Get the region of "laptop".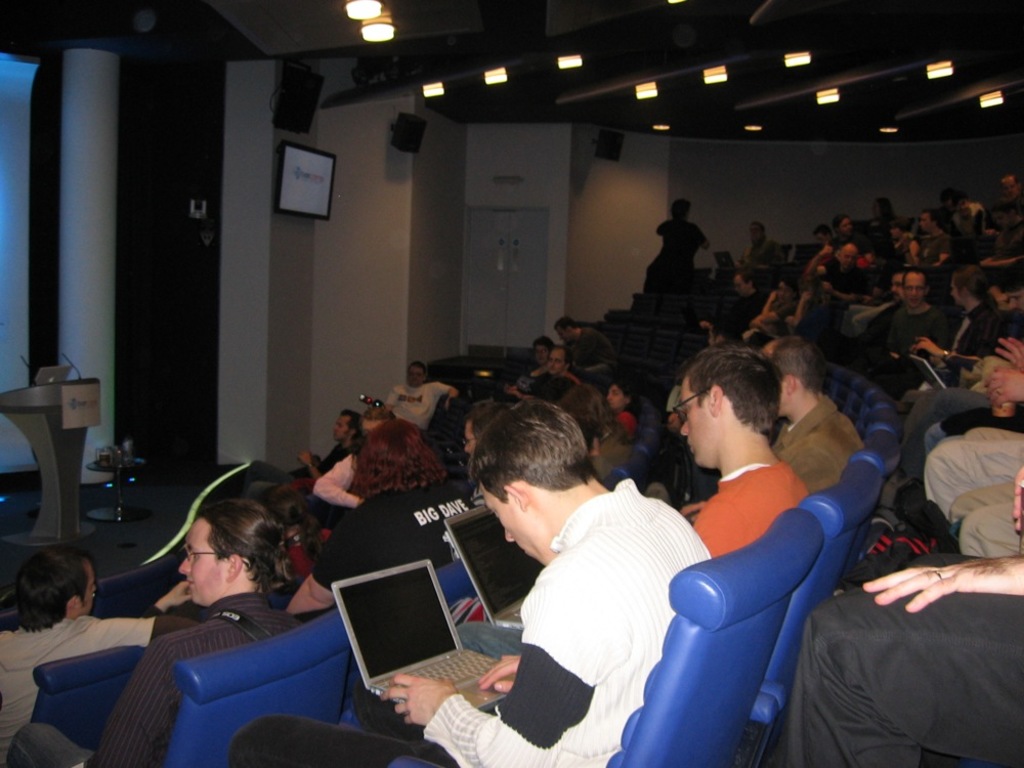
[441,501,544,631].
